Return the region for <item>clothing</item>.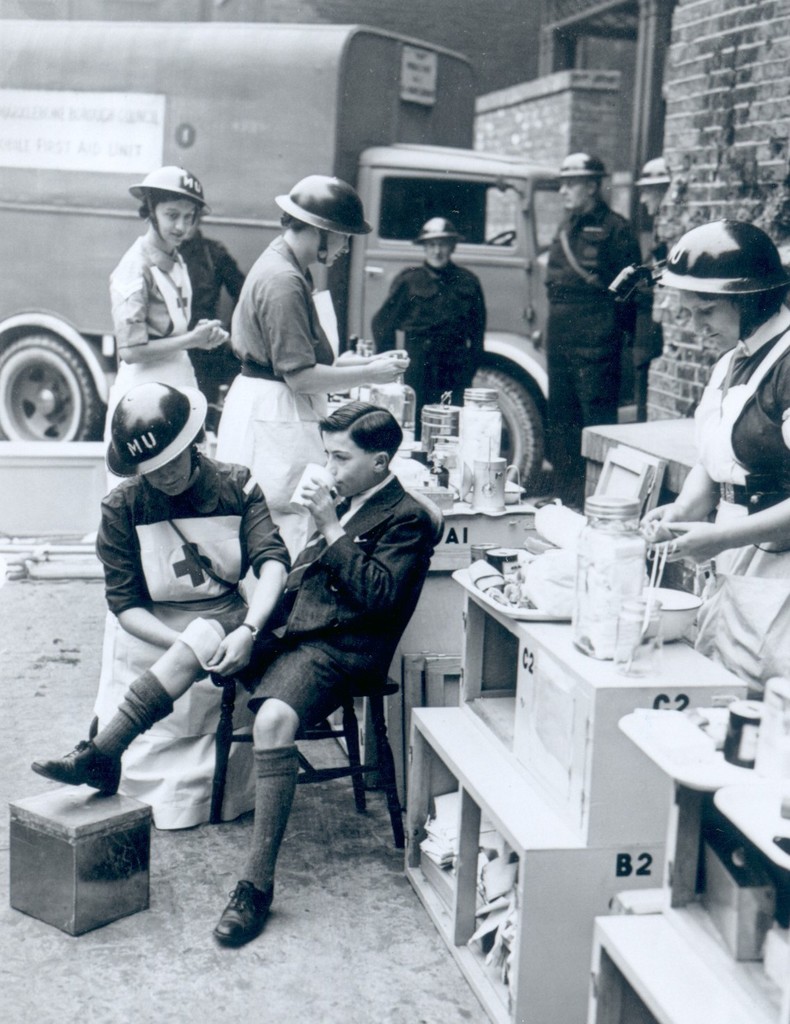
box=[101, 245, 195, 350].
